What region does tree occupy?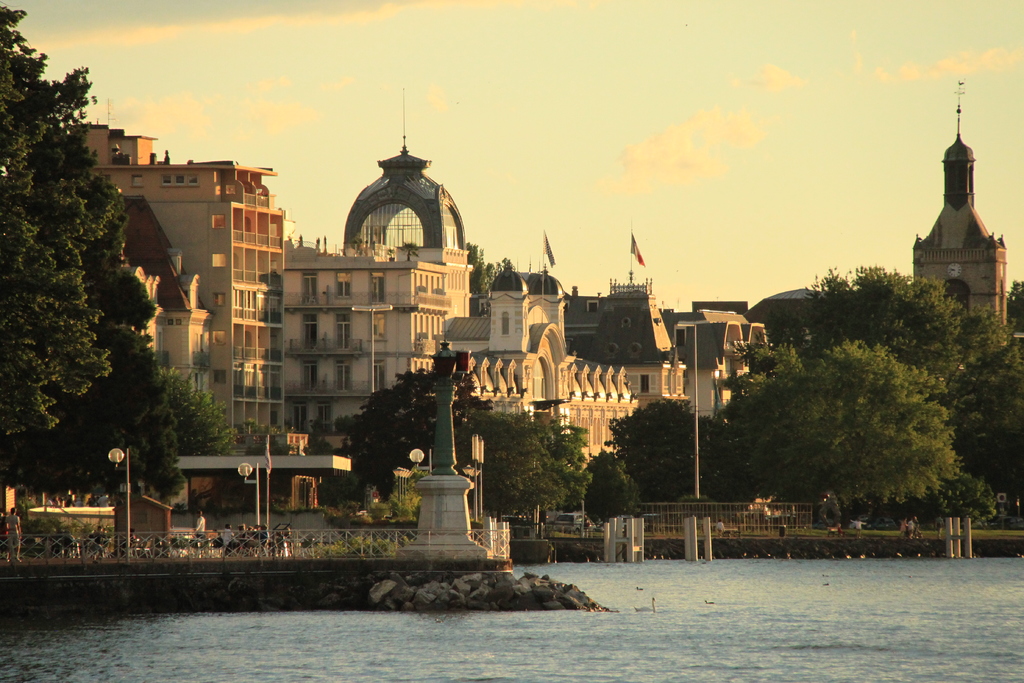
bbox=(713, 339, 964, 521).
